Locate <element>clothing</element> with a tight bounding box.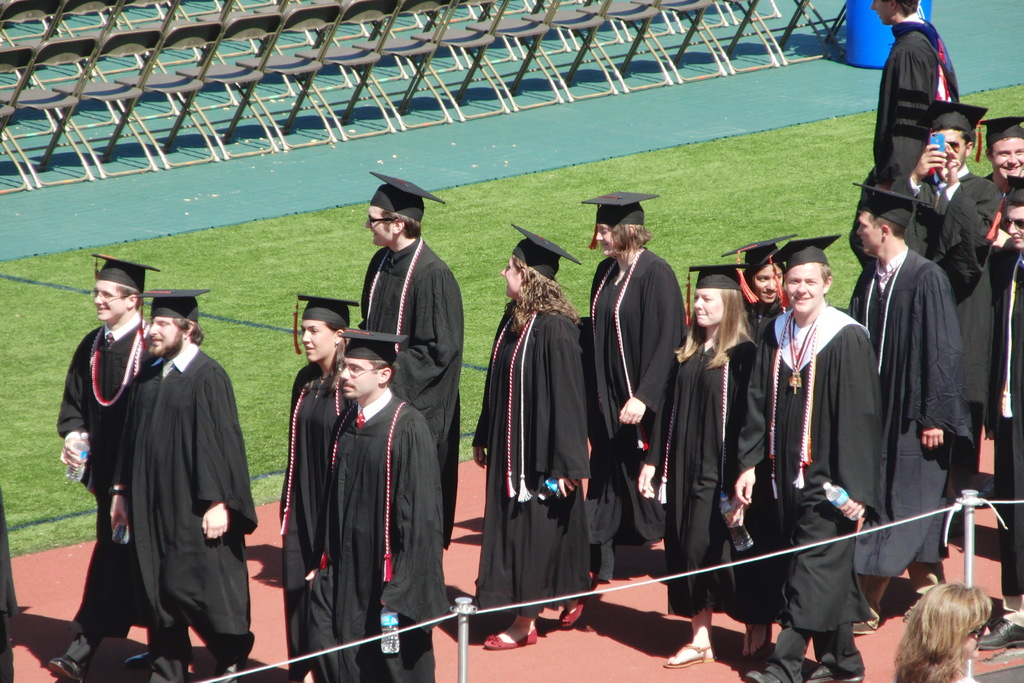
[left=746, top=304, right=782, bottom=628].
